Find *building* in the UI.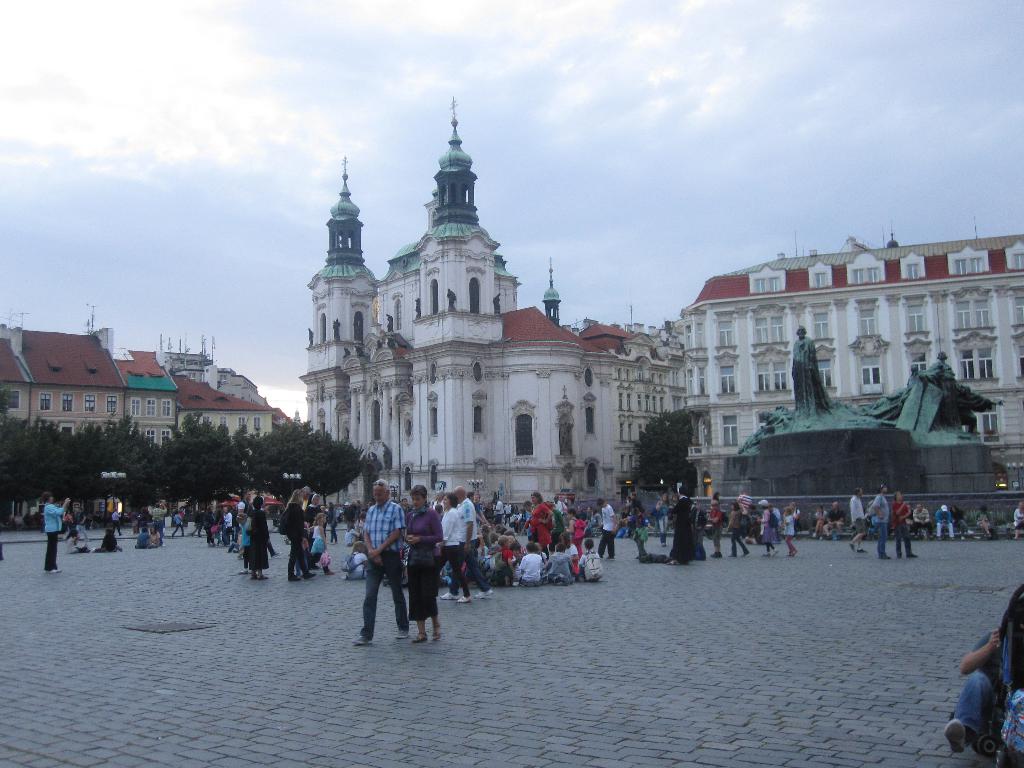
UI element at l=116, t=344, r=182, b=444.
